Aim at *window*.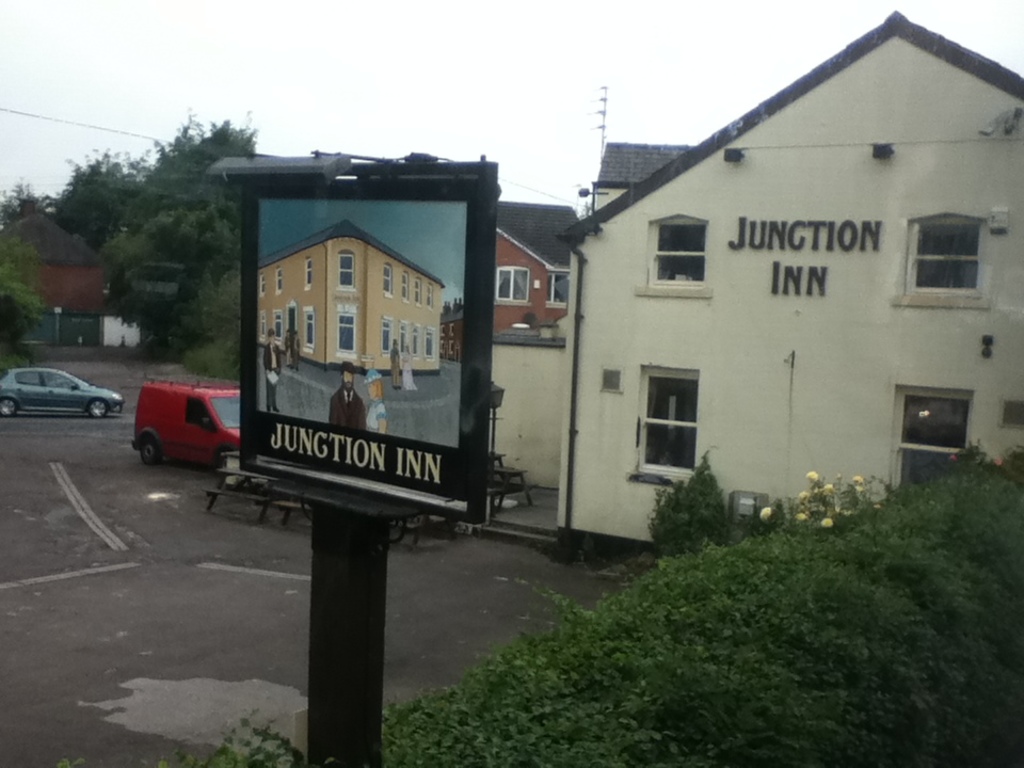
Aimed at <region>21, 372, 41, 386</region>.
